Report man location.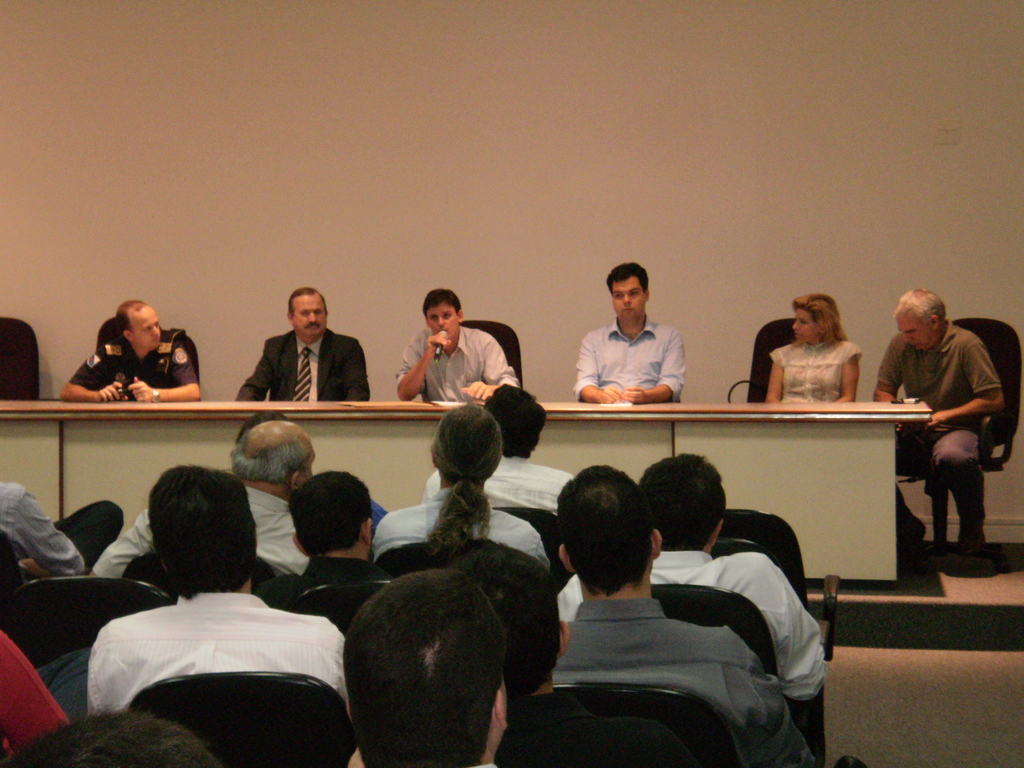
Report: bbox=[392, 291, 518, 405].
